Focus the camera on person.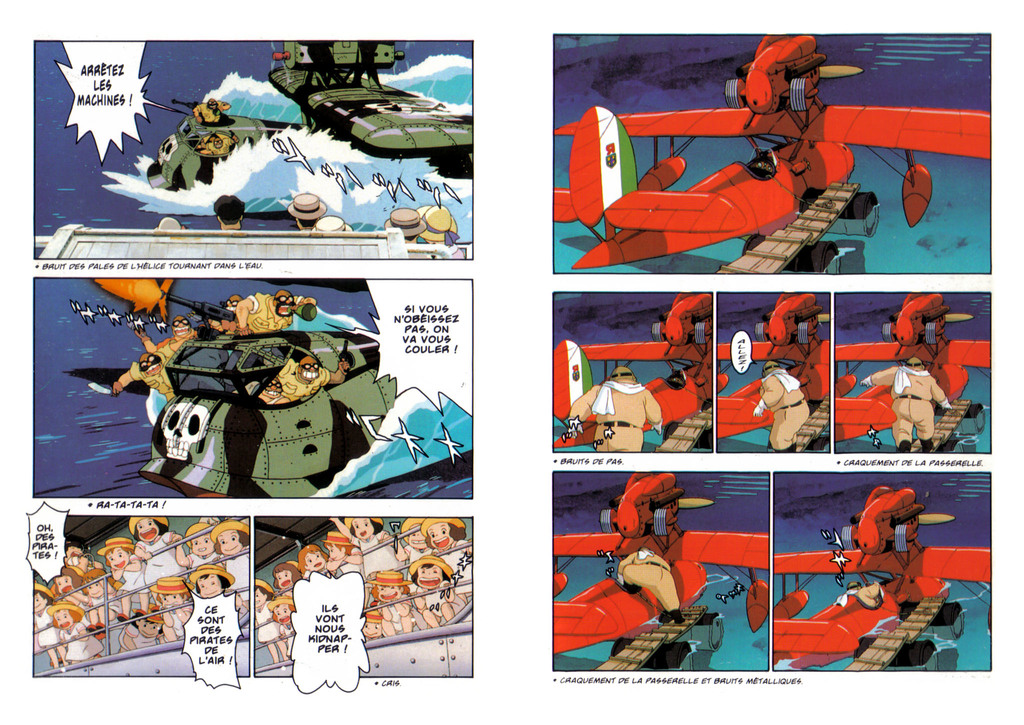
Focus region: [left=752, top=341, right=823, bottom=454].
